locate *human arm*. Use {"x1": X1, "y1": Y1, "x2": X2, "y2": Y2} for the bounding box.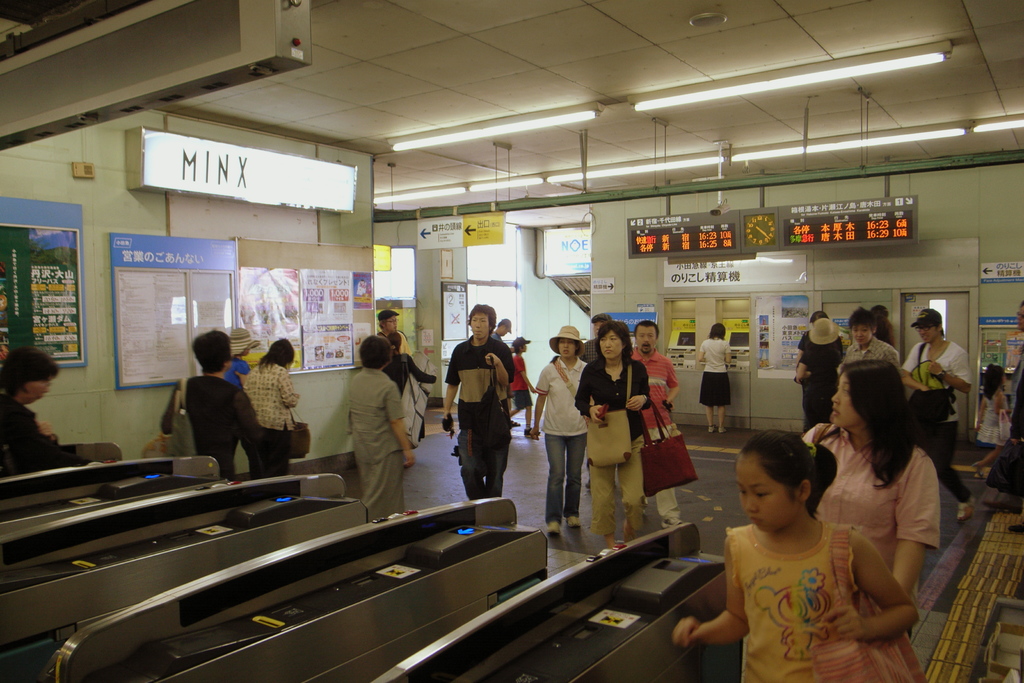
{"x1": 440, "y1": 345, "x2": 466, "y2": 436}.
